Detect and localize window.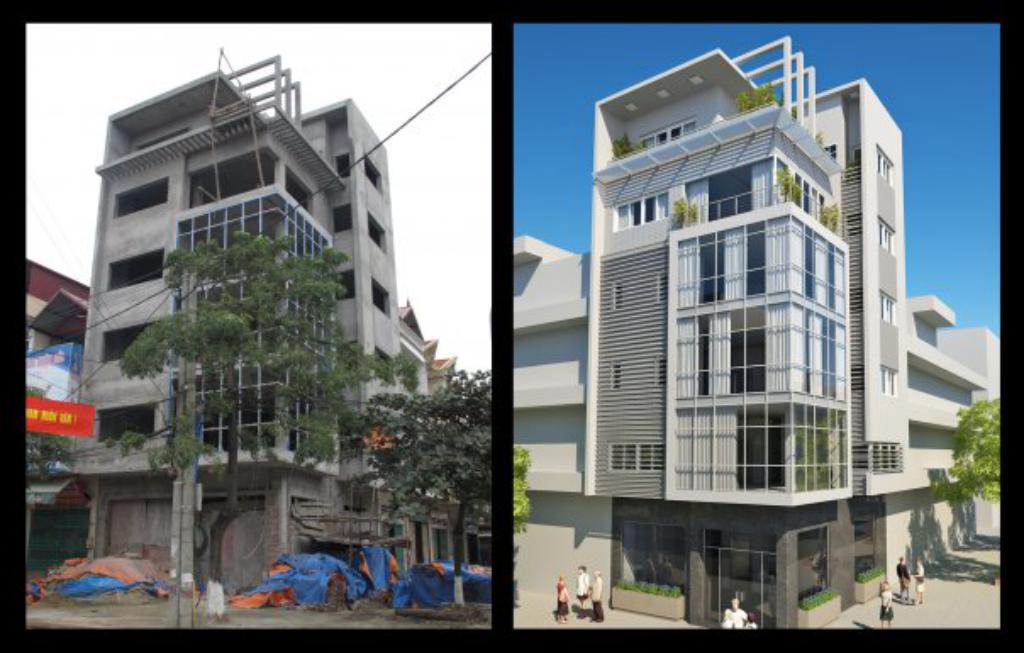
Localized at bbox=[365, 153, 383, 195].
